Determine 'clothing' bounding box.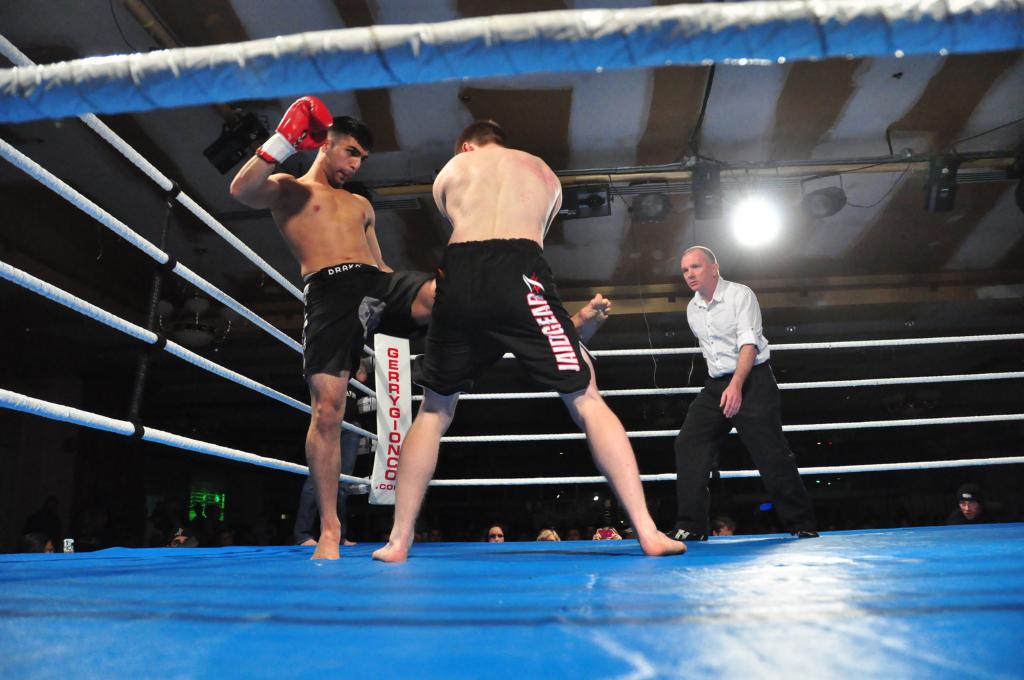
Determined: [x1=296, y1=257, x2=433, y2=391].
